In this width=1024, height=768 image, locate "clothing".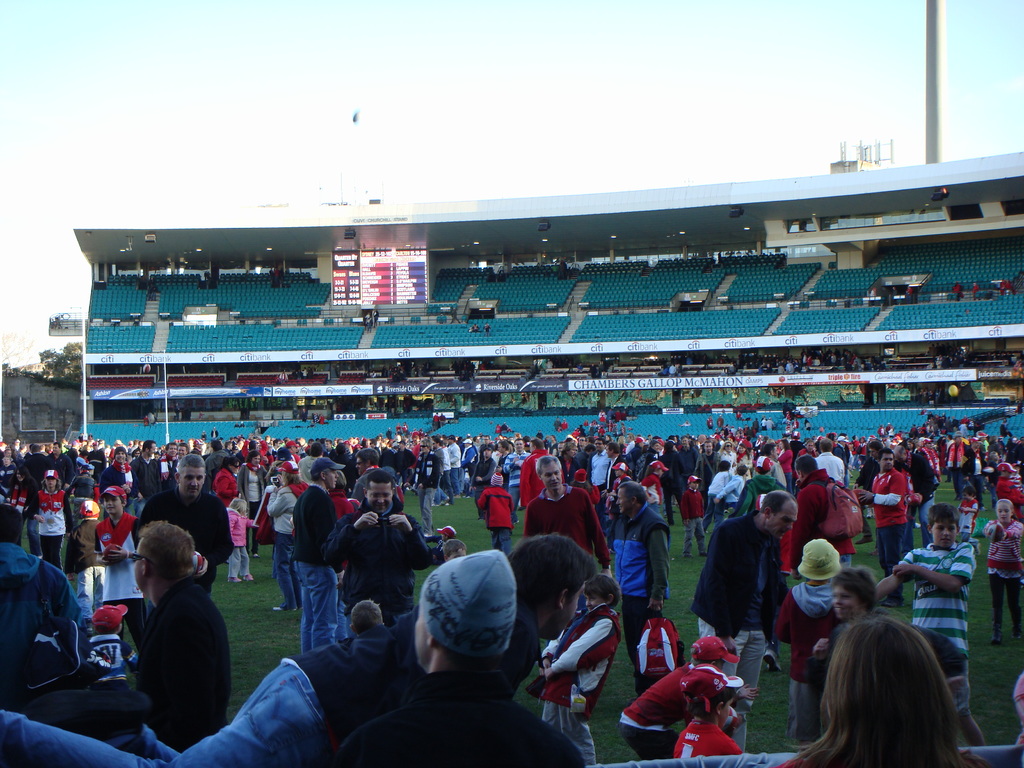
Bounding box: pyautogui.locateOnScreen(294, 453, 314, 476).
